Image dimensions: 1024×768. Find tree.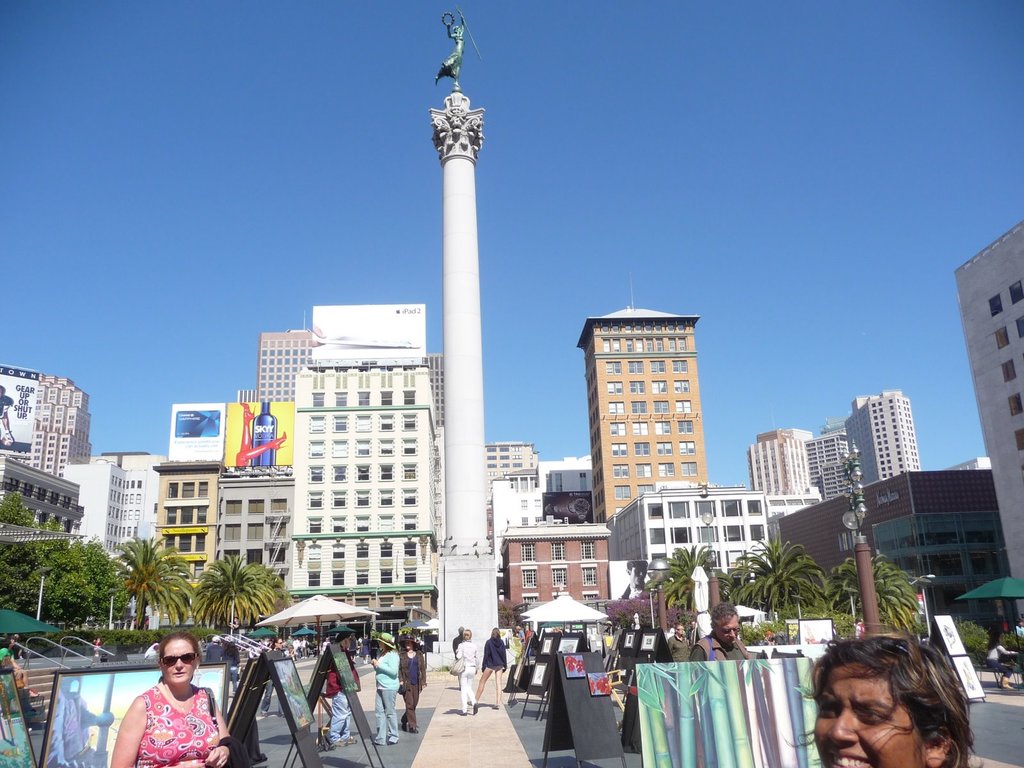
[197, 554, 291, 643].
